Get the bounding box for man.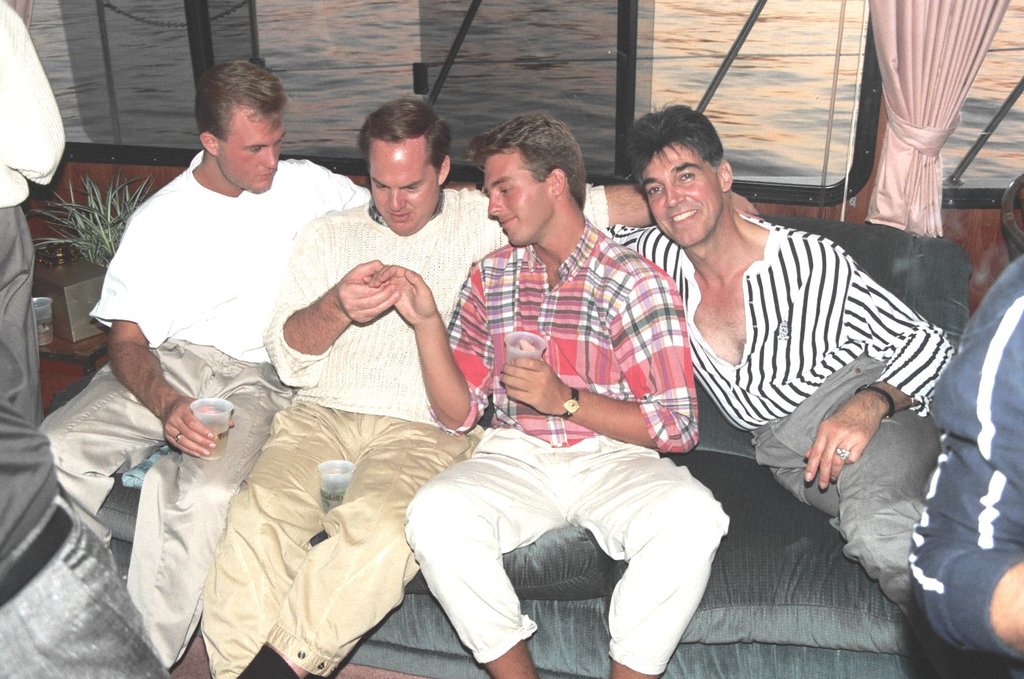
<box>39,60,371,671</box>.
